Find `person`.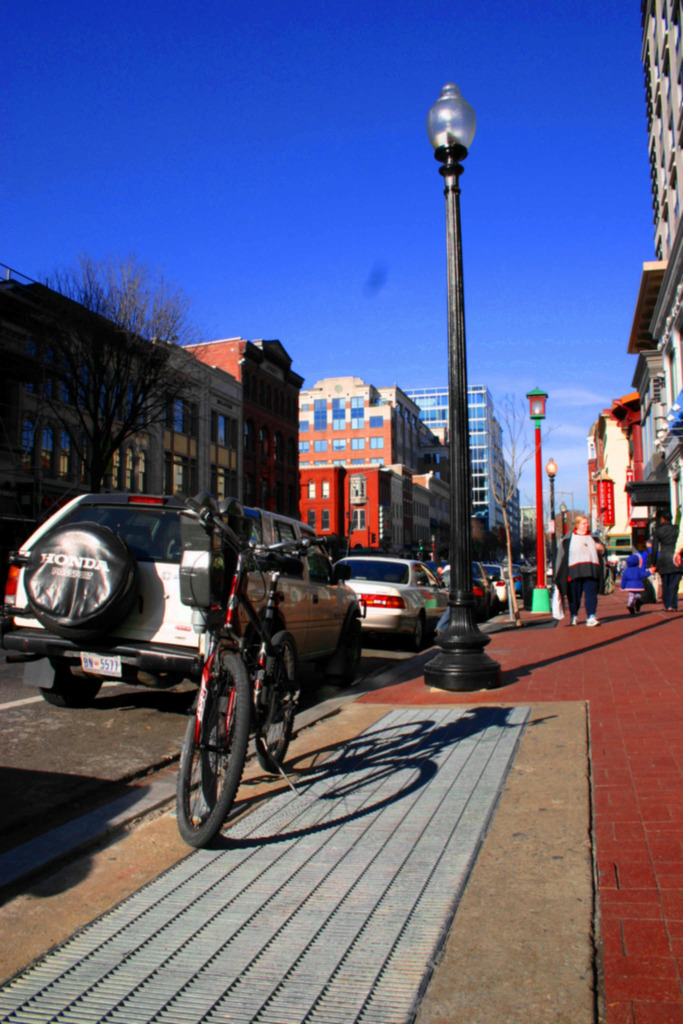
[left=557, top=514, right=609, bottom=627].
